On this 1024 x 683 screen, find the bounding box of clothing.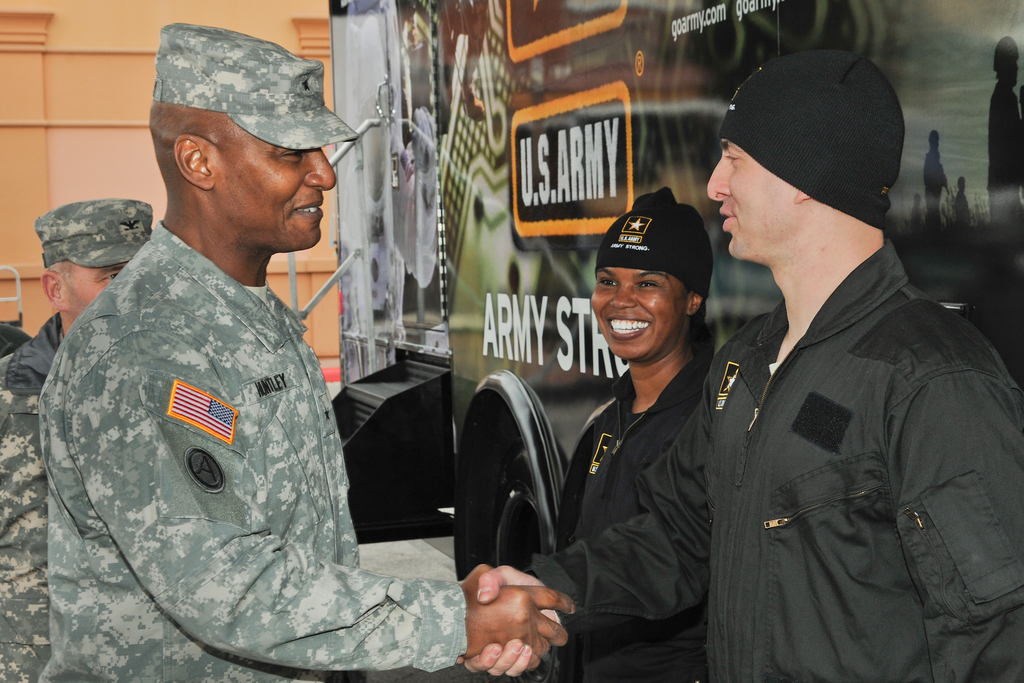
Bounding box: BBox(521, 243, 1018, 677).
